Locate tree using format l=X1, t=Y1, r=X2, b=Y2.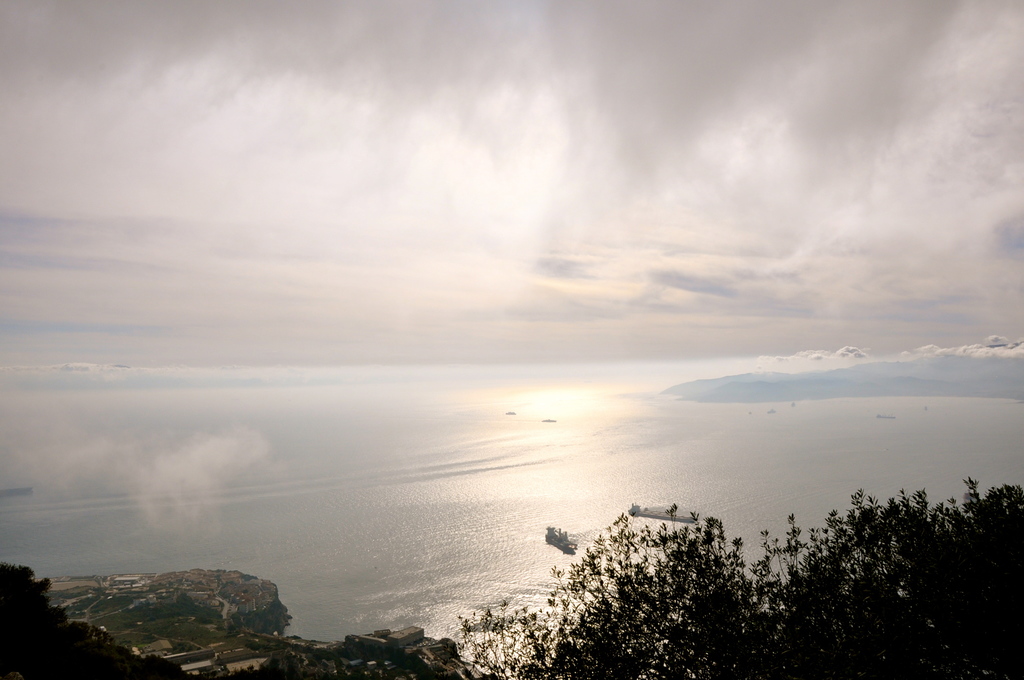
l=0, t=567, r=188, b=679.
